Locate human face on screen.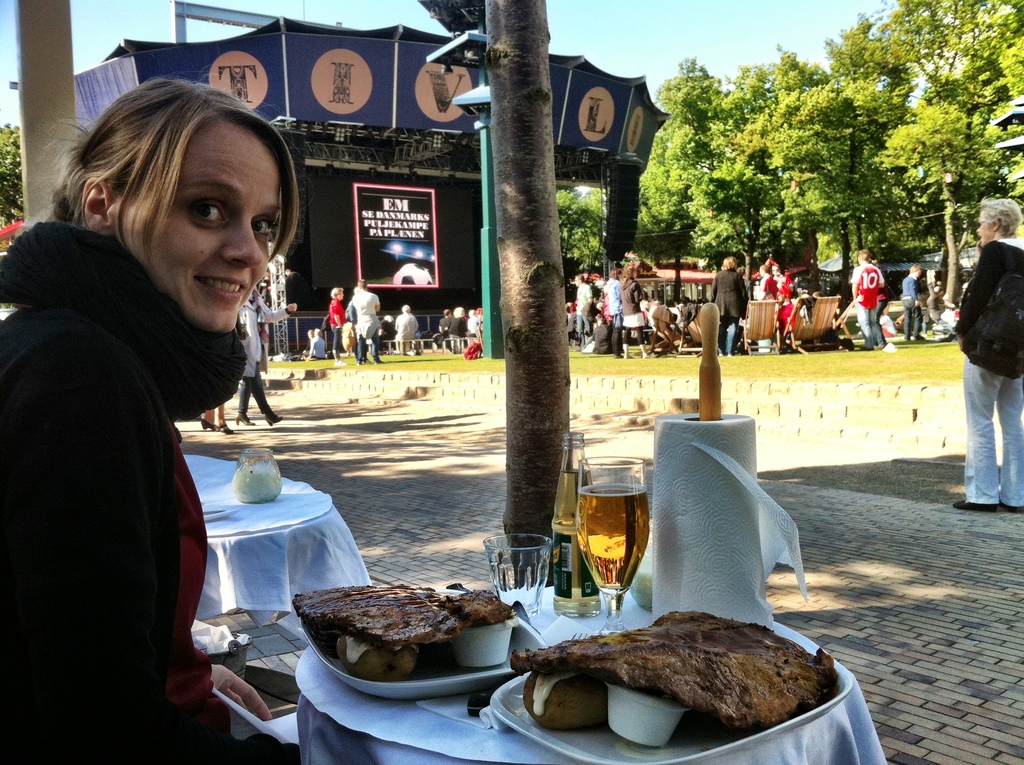
On screen at box(756, 268, 764, 277).
